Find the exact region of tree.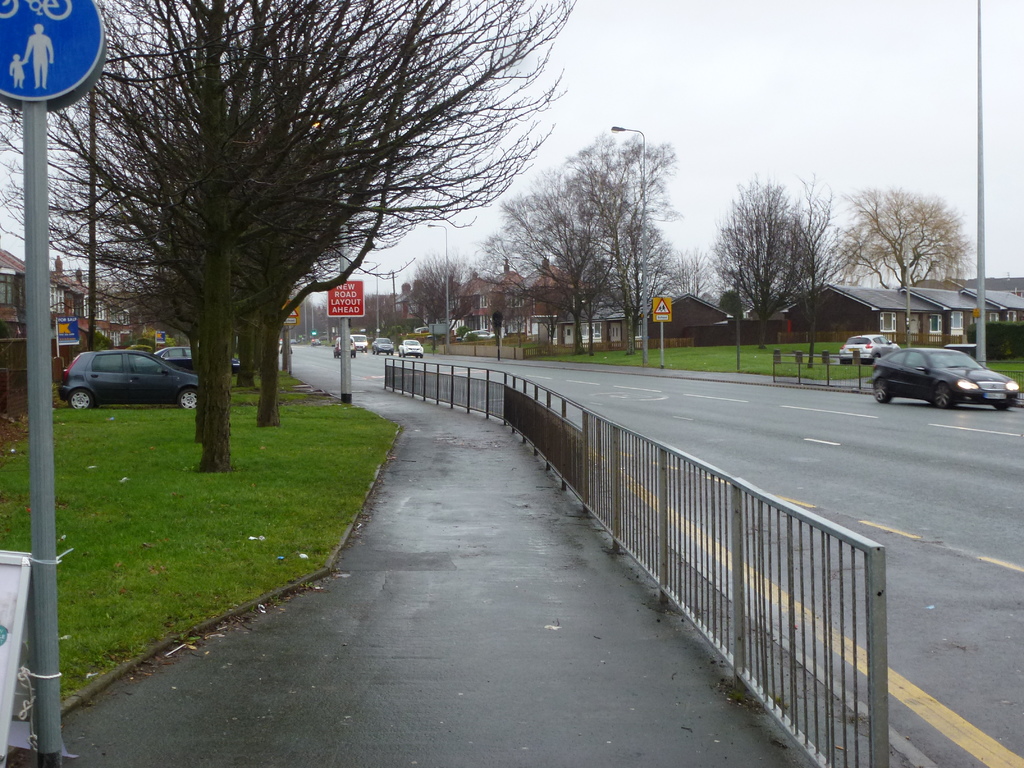
Exact region: select_region(673, 172, 821, 376).
